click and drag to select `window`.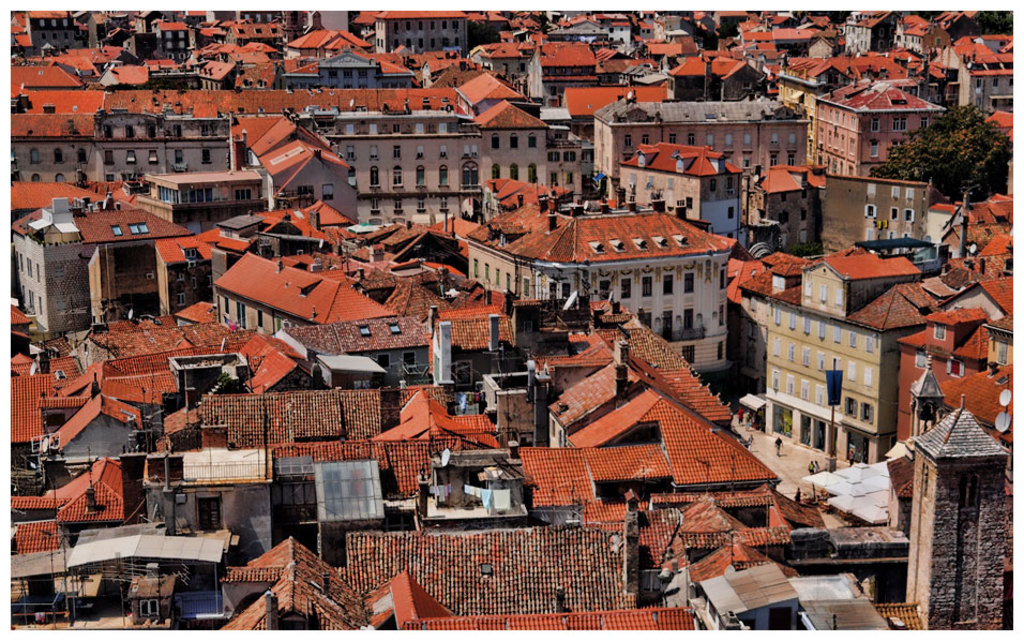
Selection: <box>508,132,519,151</box>.
